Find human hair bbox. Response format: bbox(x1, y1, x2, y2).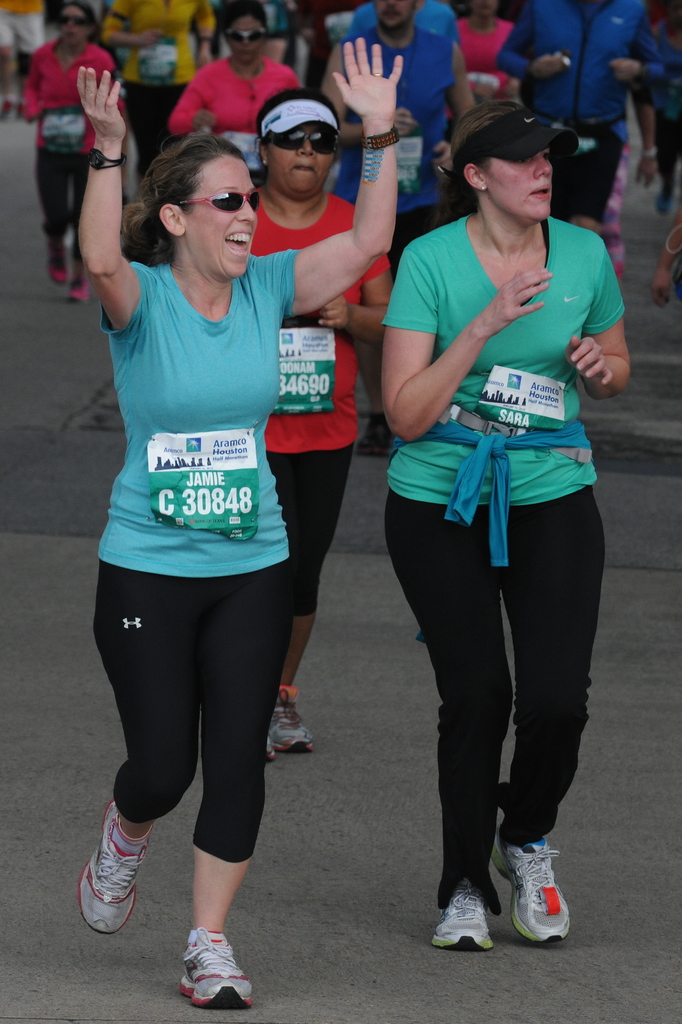
bbox(253, 87, 344, 157).
